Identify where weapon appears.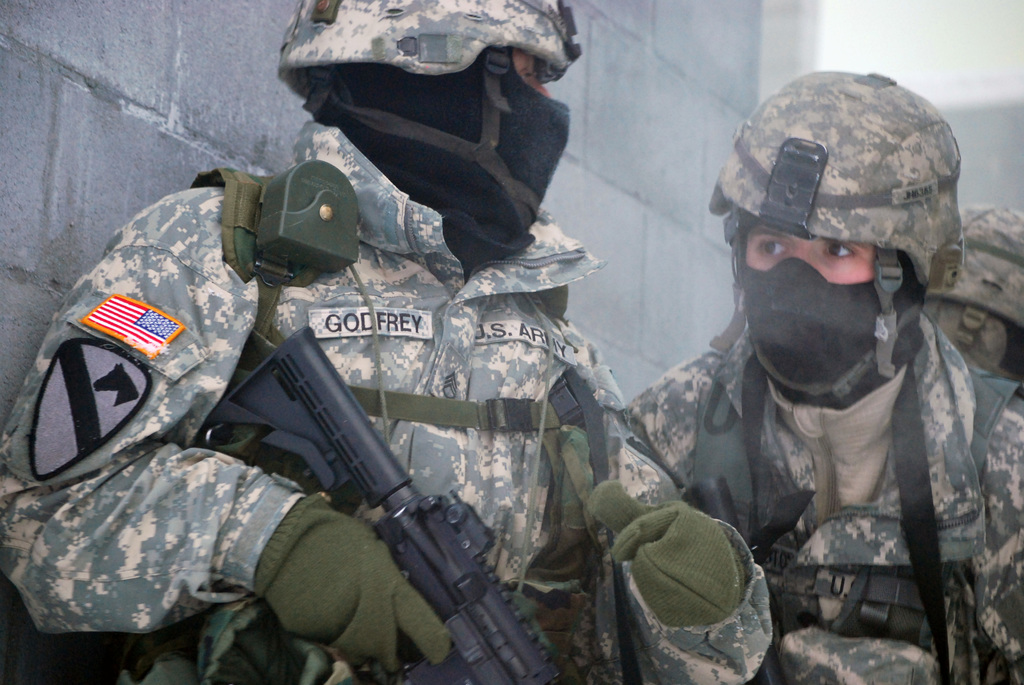
Appears at 208:326:560:684.
